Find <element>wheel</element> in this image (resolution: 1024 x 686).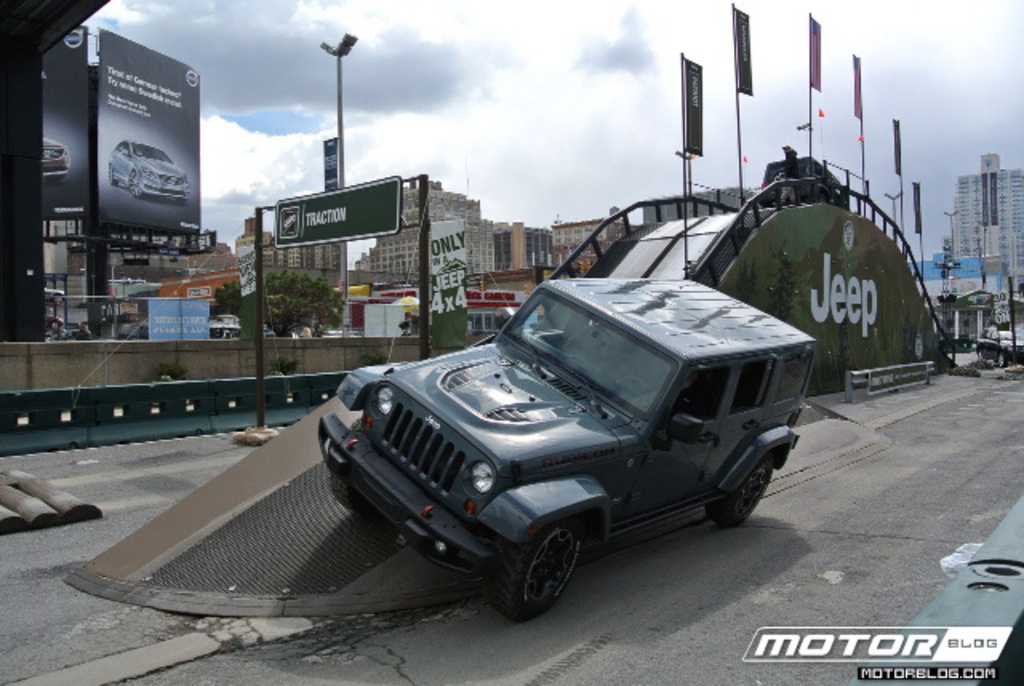
locate(714, 456, 771, 528).
